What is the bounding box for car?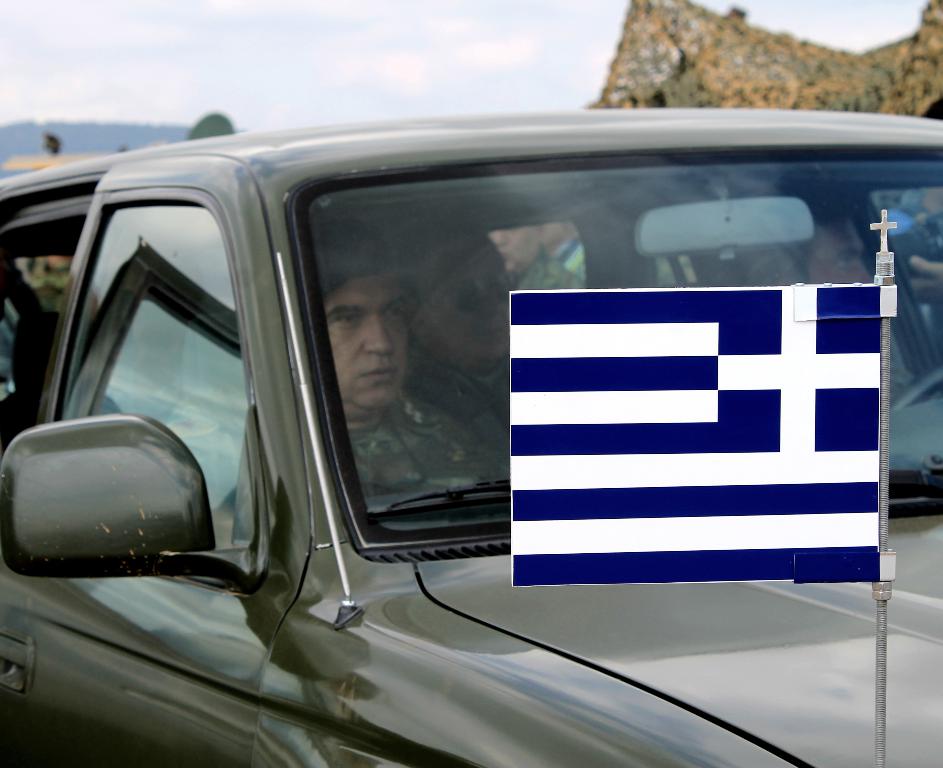
bbox=(0, 104, 942, 767).
